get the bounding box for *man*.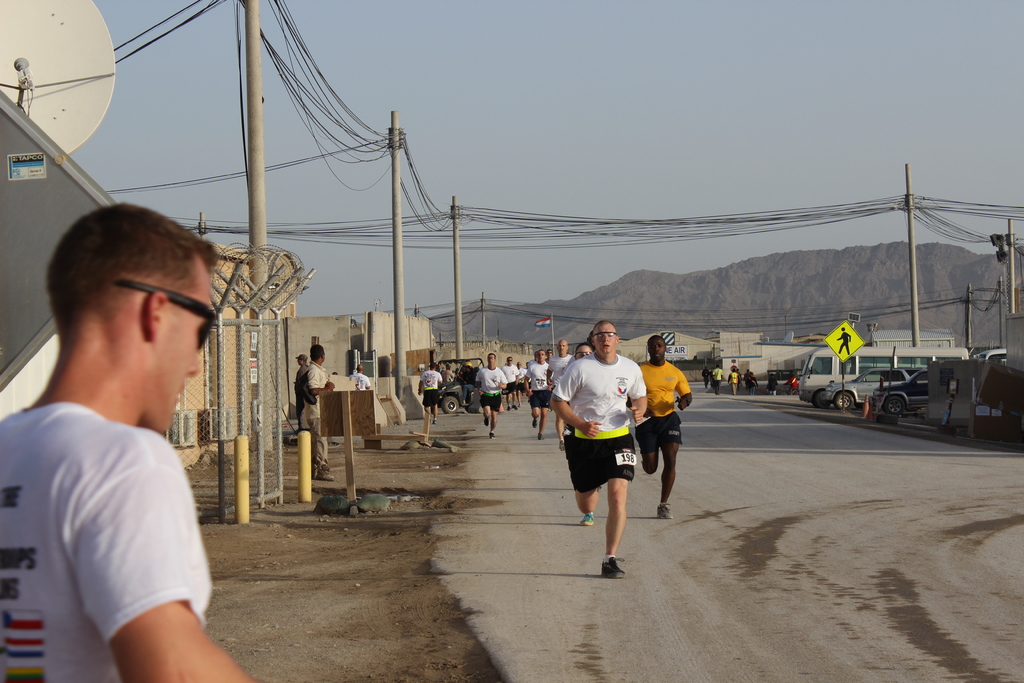
box=[547, 320, 643, 582].
